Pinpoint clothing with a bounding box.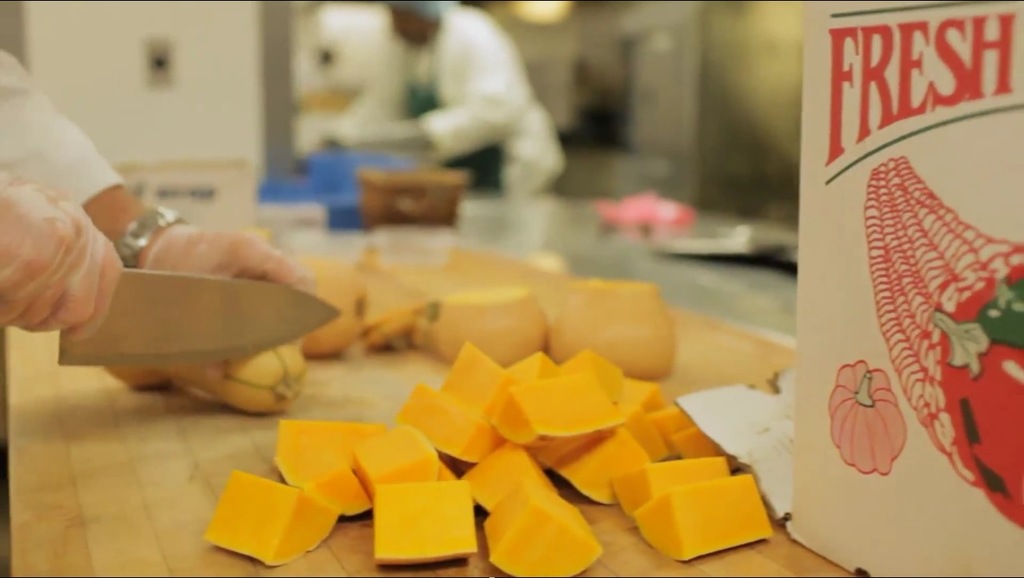
<bbox>338, 6, 562, 201</bbox>.
